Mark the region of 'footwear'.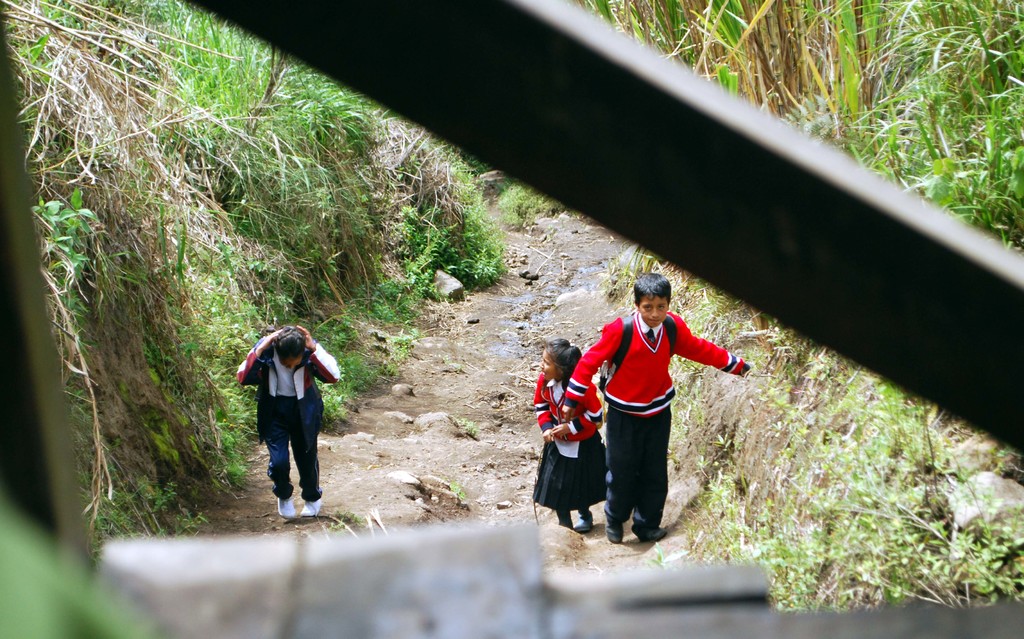
Region: rect(631, 523, 667, 540).
